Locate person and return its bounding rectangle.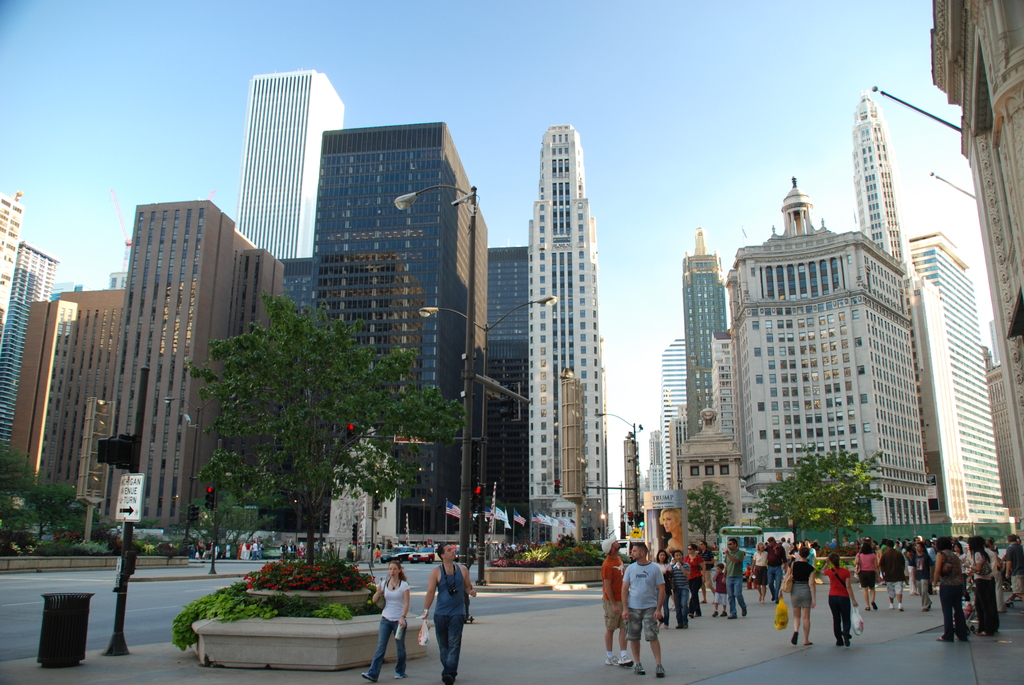
930,537,964,642.
